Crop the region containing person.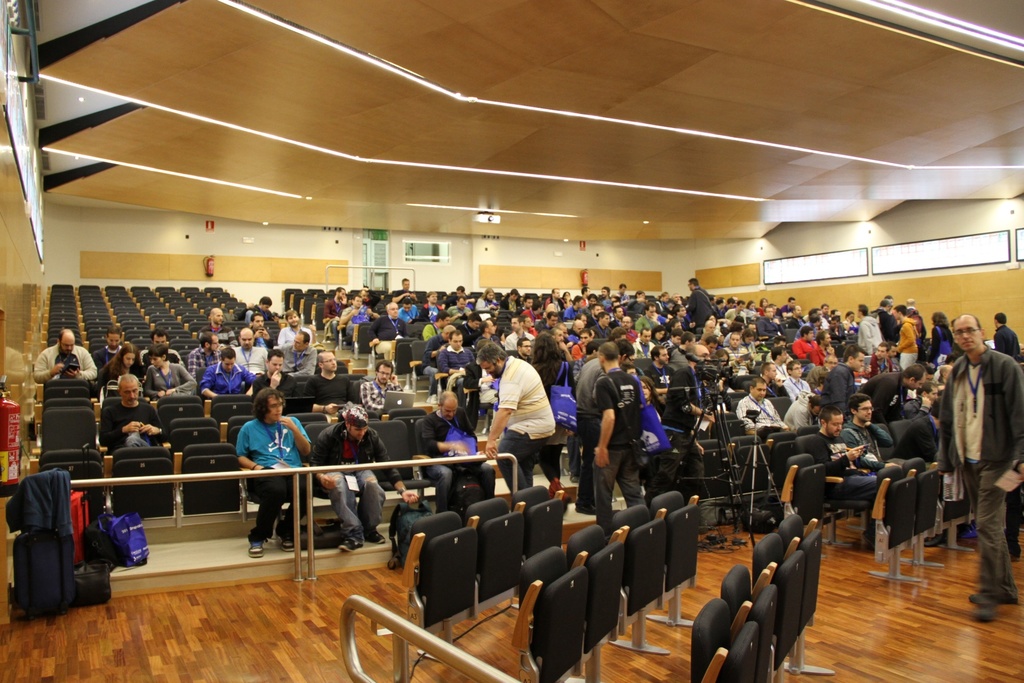
Crop region: <box>97,374,158,446</box>.
